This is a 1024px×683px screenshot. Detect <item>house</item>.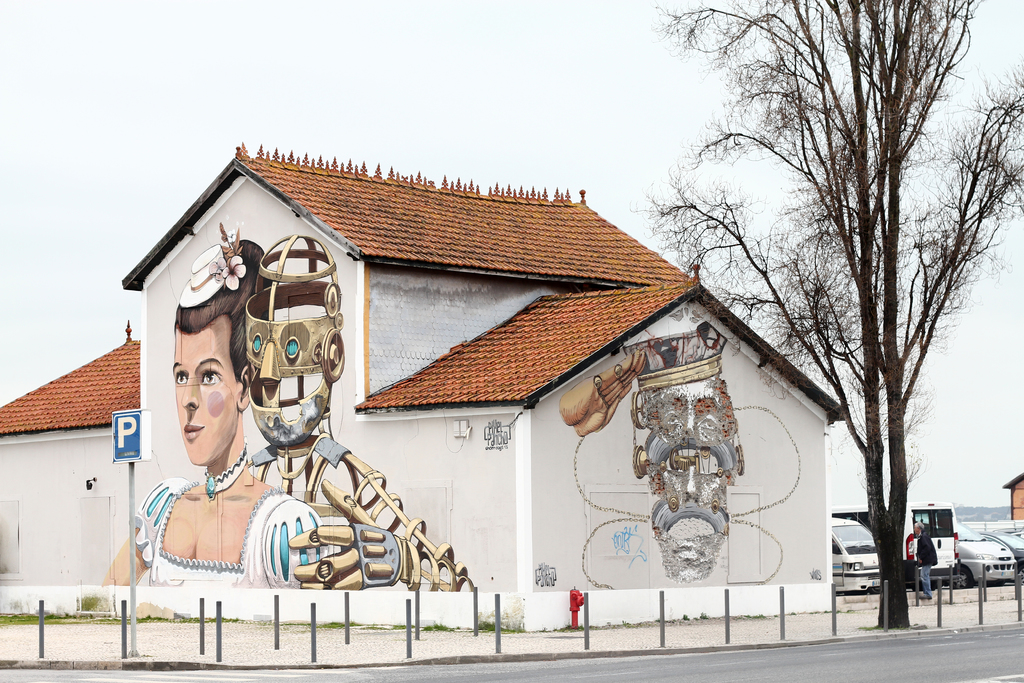
bbox=(122, 126, 861, 642).
